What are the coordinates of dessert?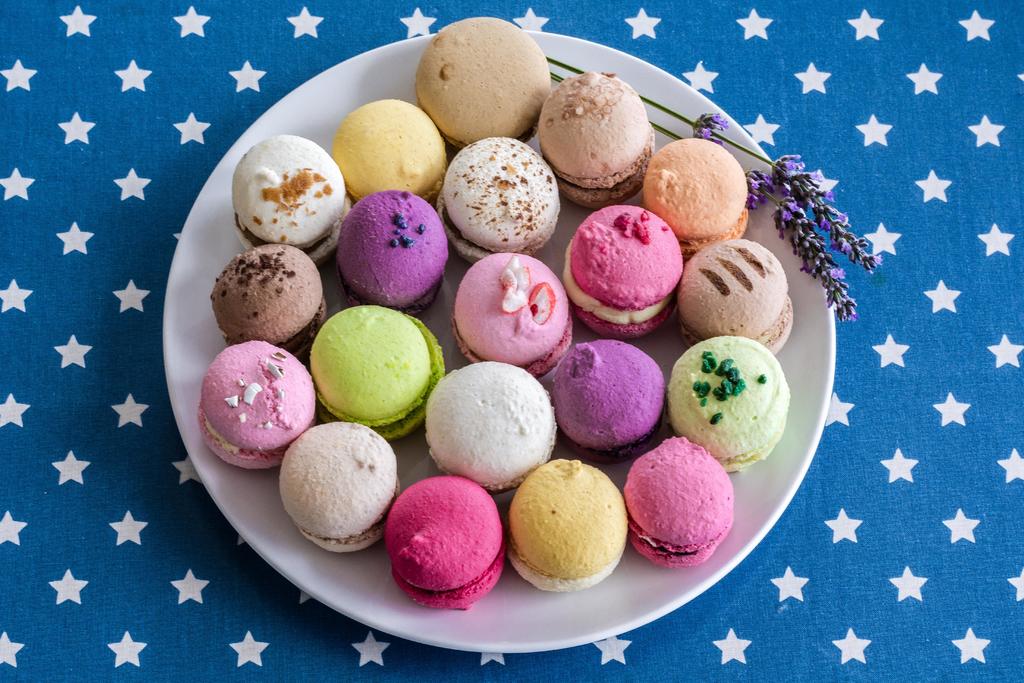
left=674, top=336, right=784, bottom=469.
